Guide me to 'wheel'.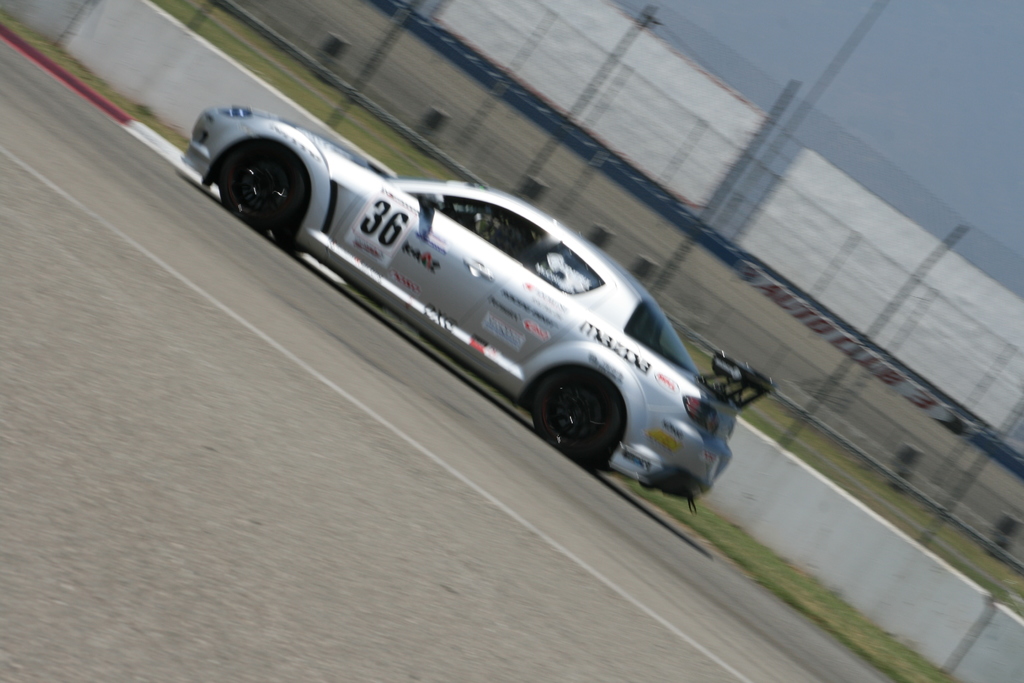
Guidance: bbox=[269, 227, 307, 251].
